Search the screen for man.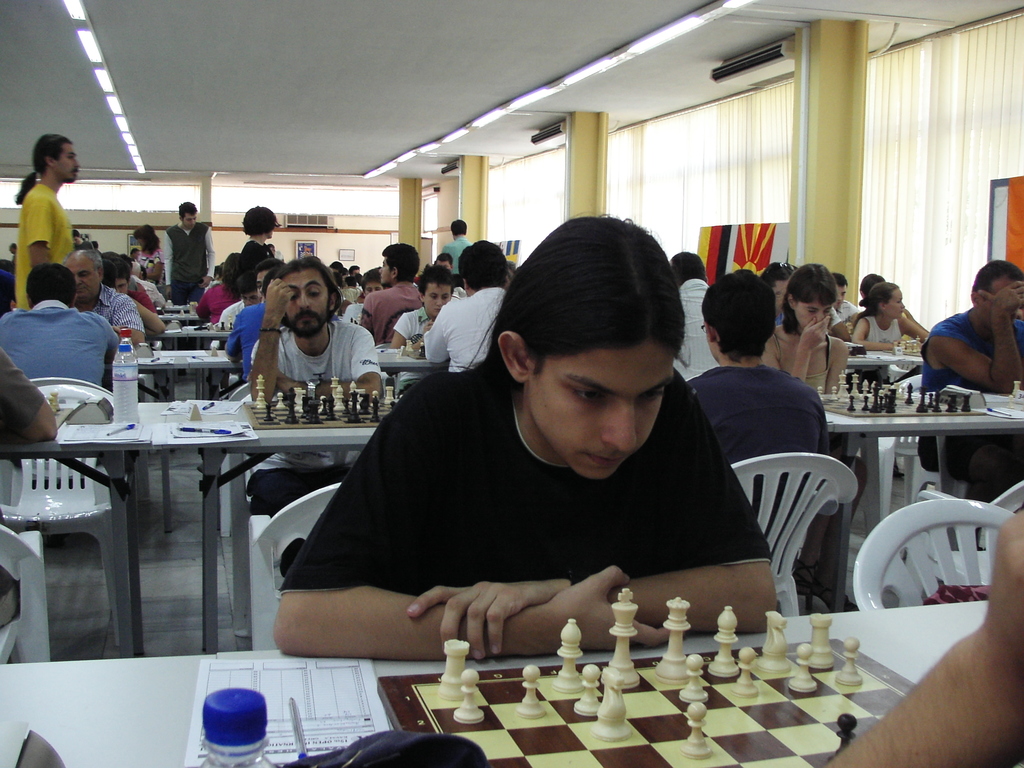
Found at bbox=[916, 260, 1023, 552].
